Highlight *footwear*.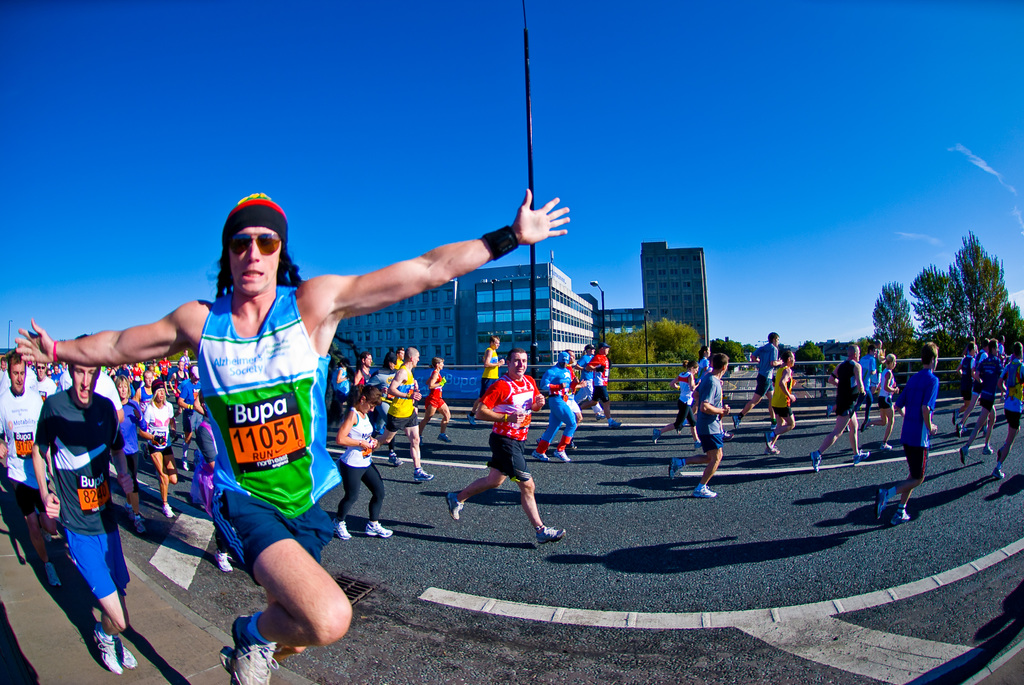
Highlighted region: [left=219, top=643, right=230, bottom=672].
